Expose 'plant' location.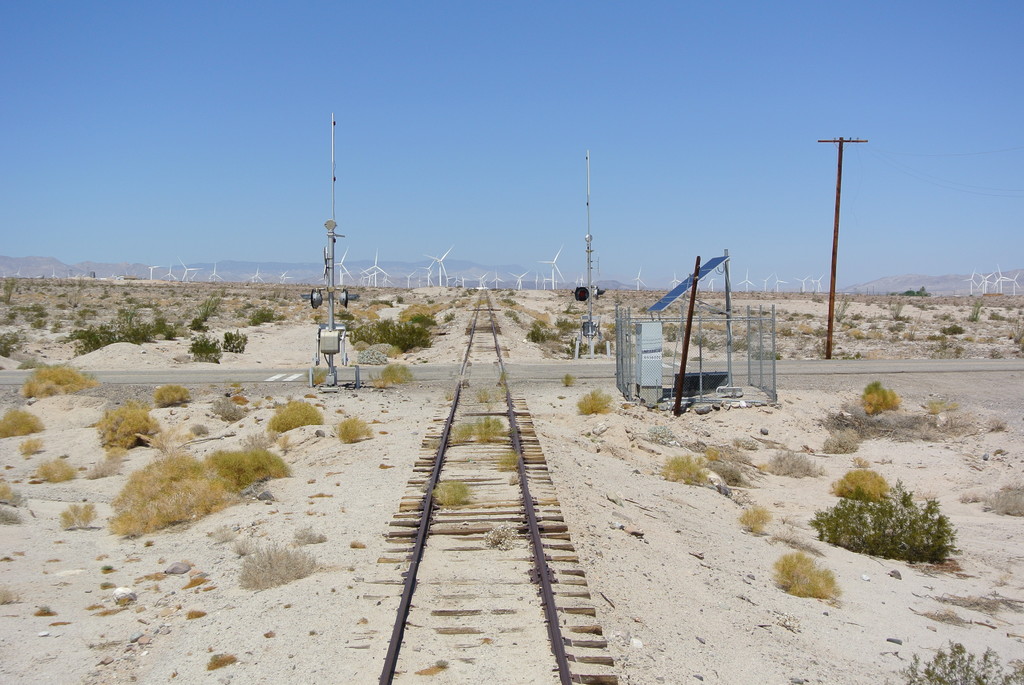
Exposed at detection(578, 388, 611, 411).
